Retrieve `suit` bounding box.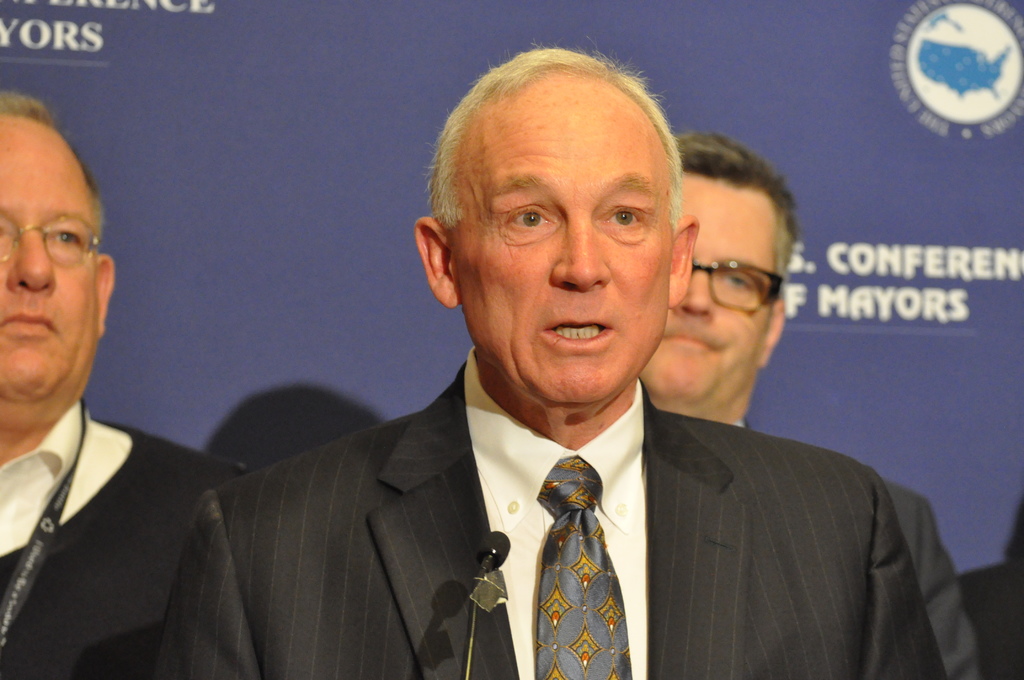
Bounding box: Rect(117, 341, 1009, 659).
